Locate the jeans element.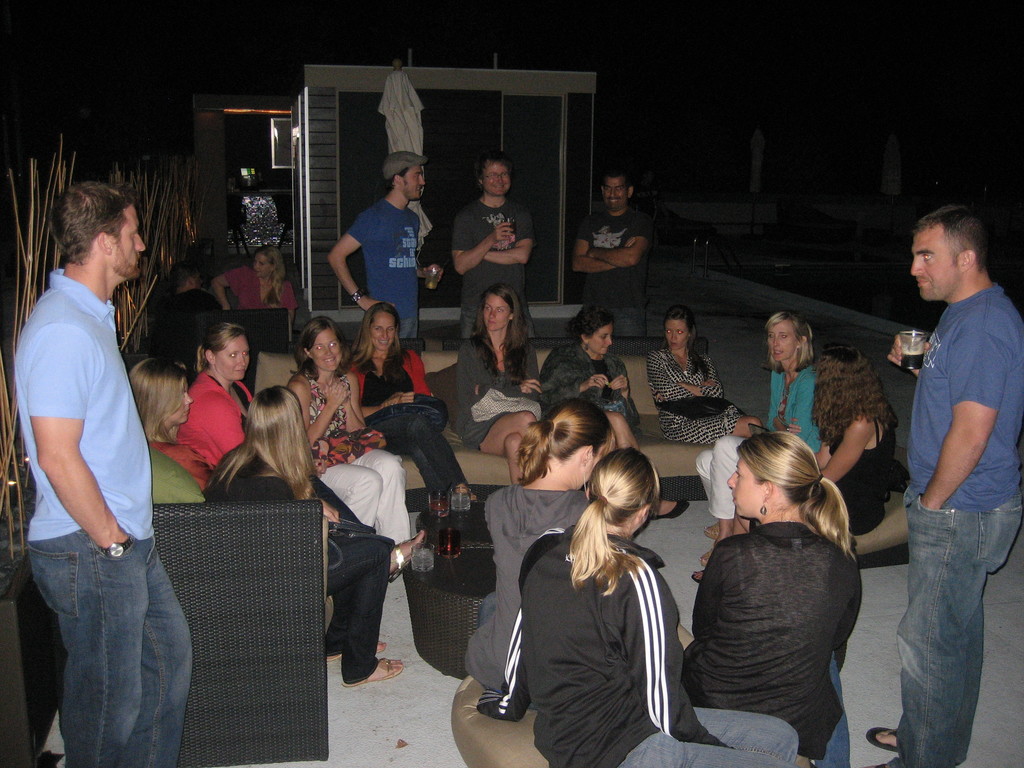
Element bbox: 621,711,802,767.
